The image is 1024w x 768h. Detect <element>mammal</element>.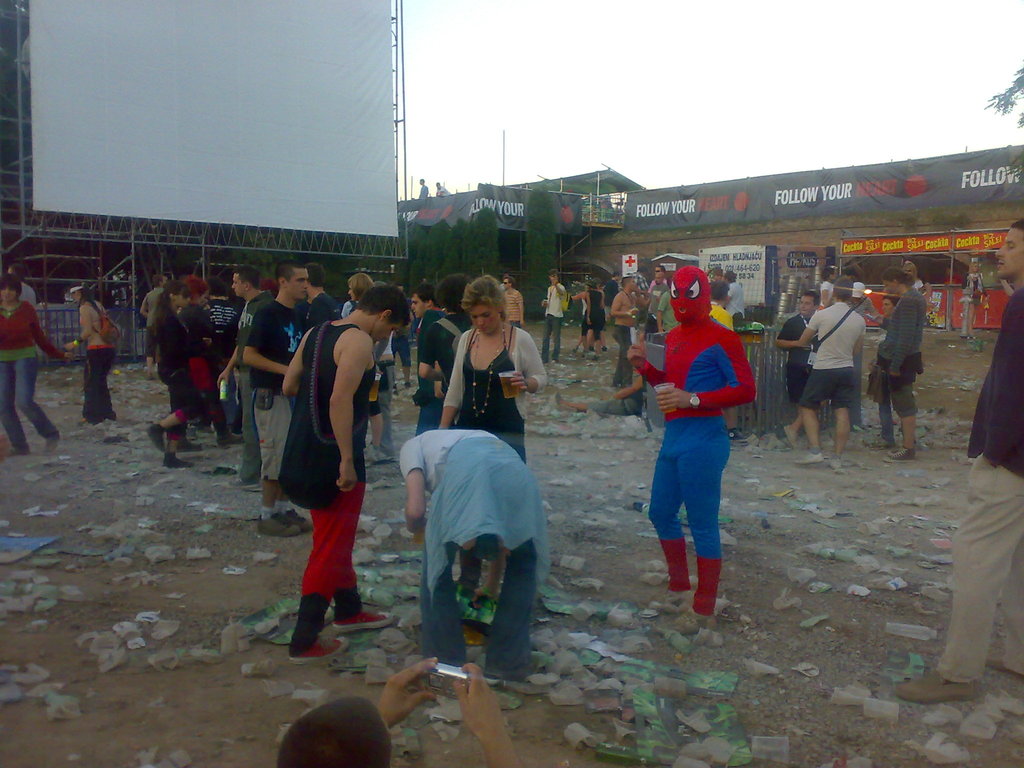
Detection: 877, 264, 925, 460.
